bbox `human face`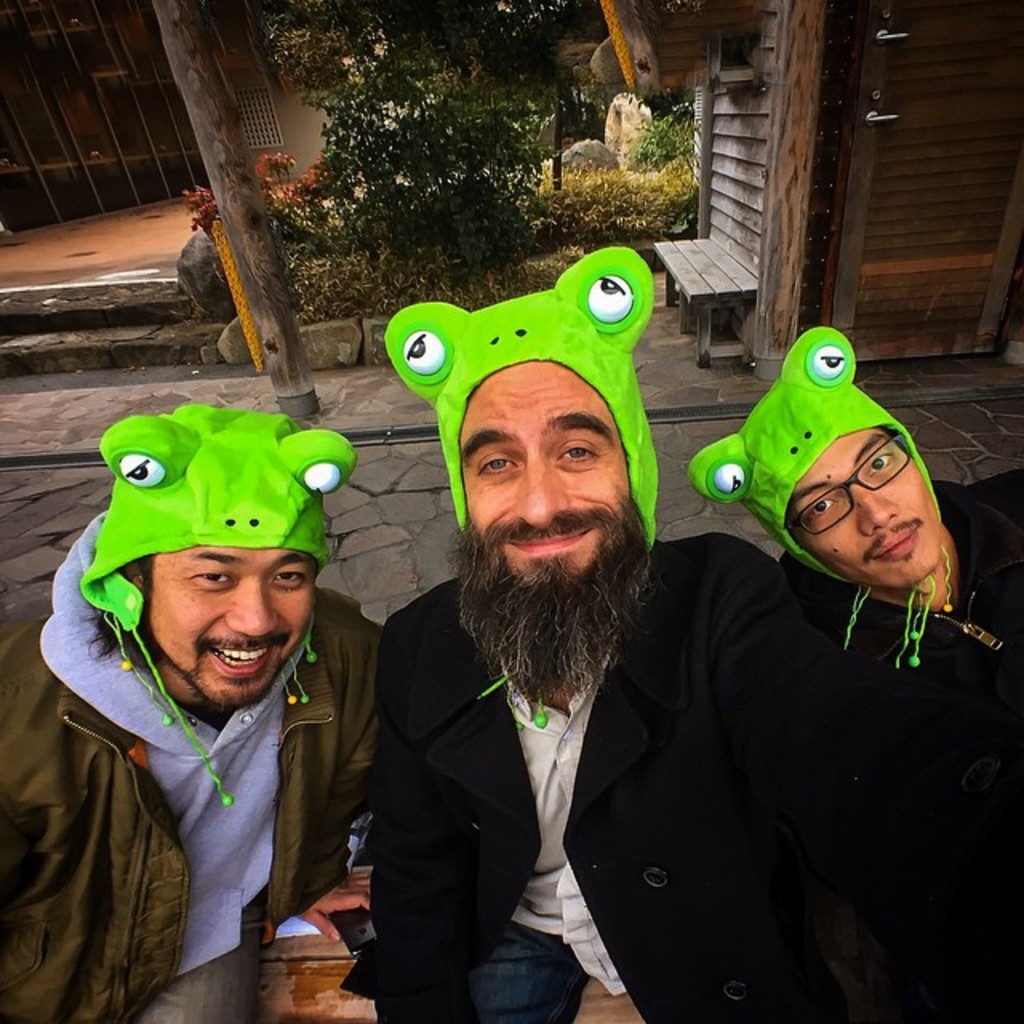
[147,546,317,709]
